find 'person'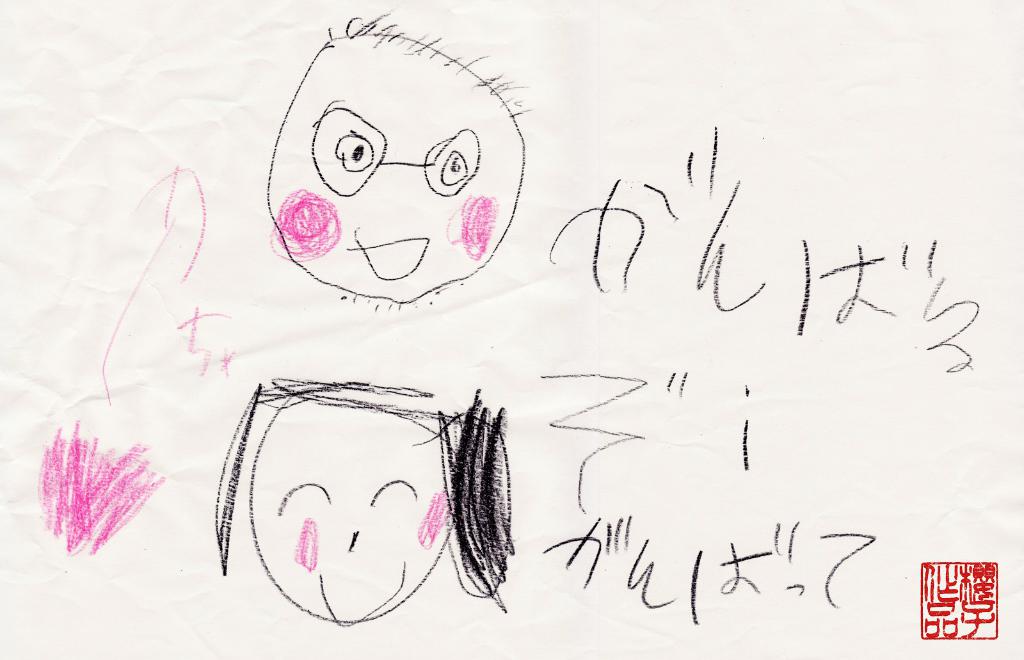
bbox=[266, 4, 535, 311]
